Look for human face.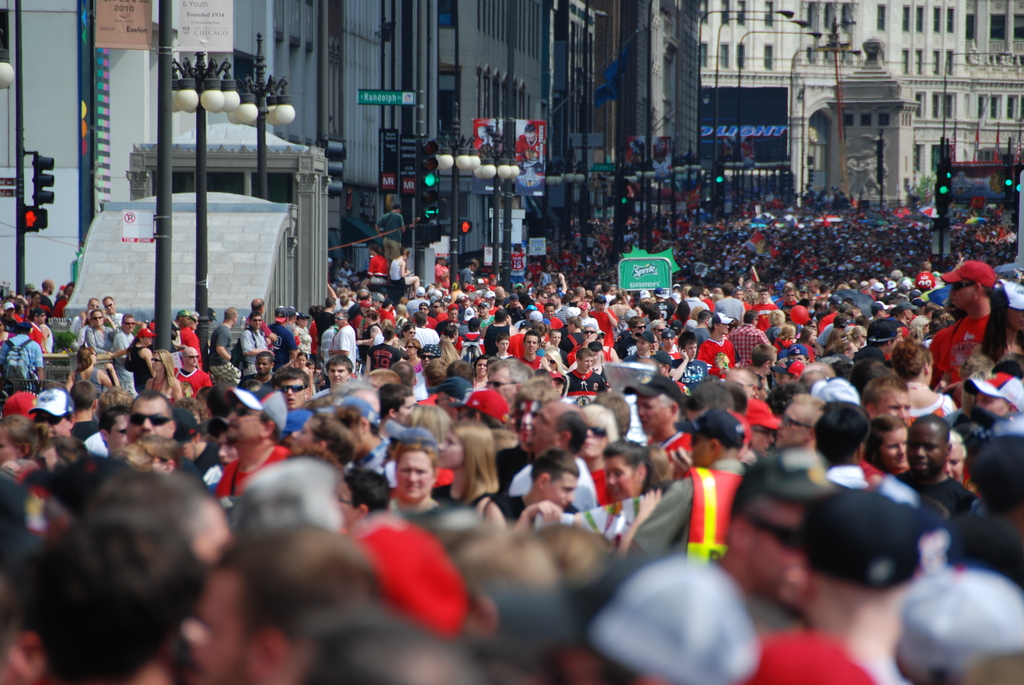
Found: left=449, top=306, right=459, bottom=320.
